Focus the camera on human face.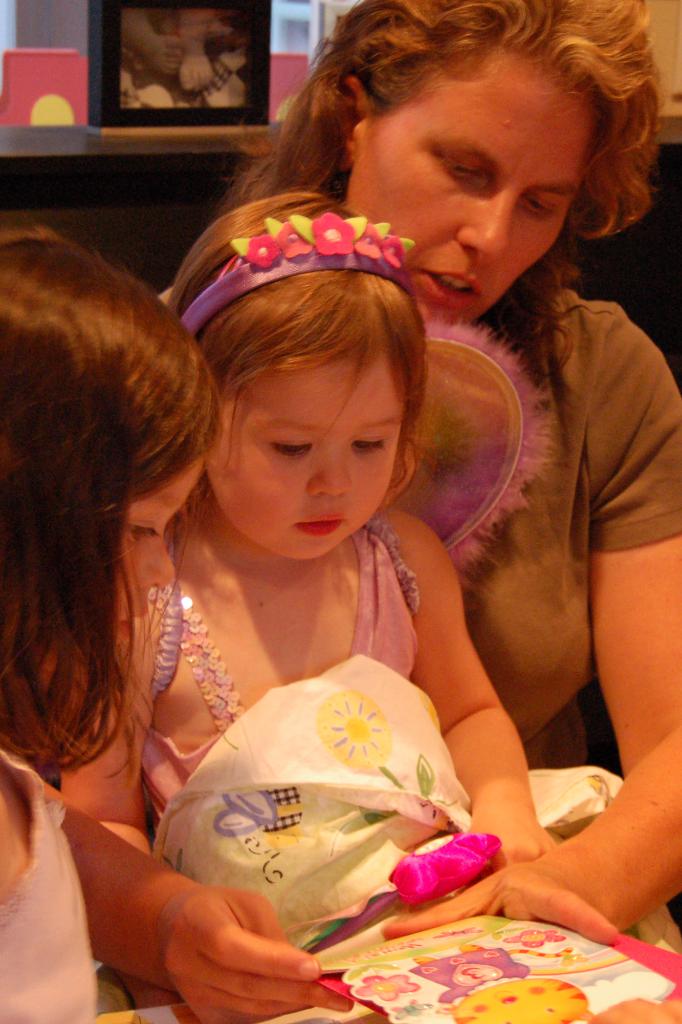
Focus region: box(206, 344, 397, 559).
